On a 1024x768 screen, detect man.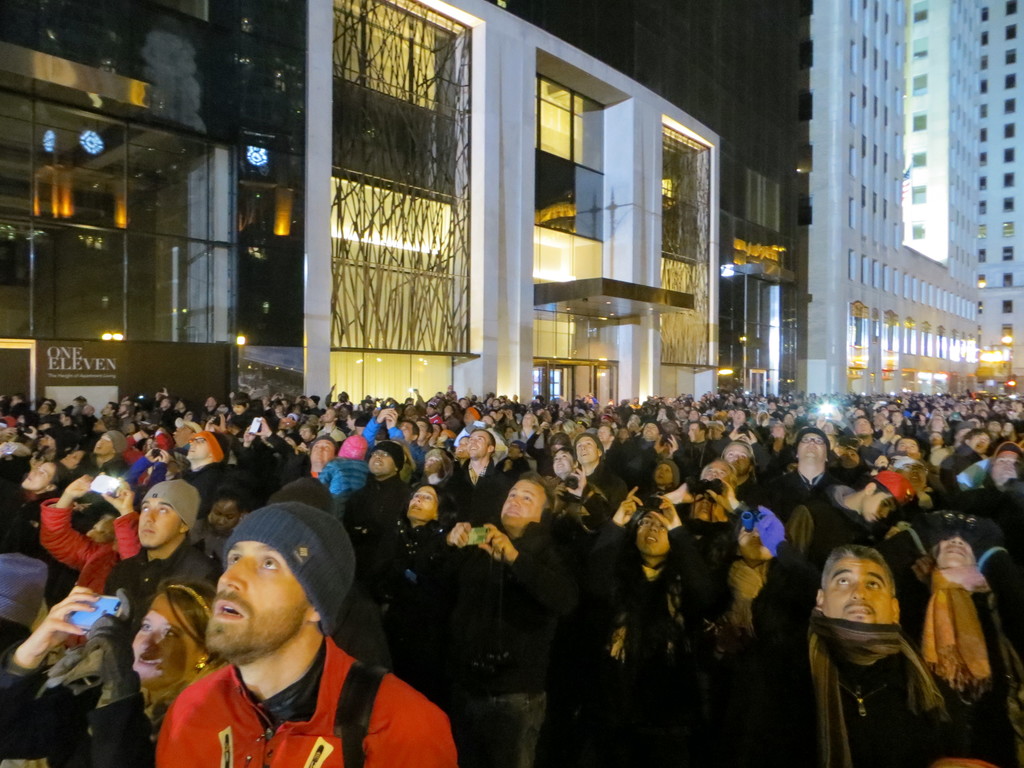
<box>435,425,505,524</box>.
